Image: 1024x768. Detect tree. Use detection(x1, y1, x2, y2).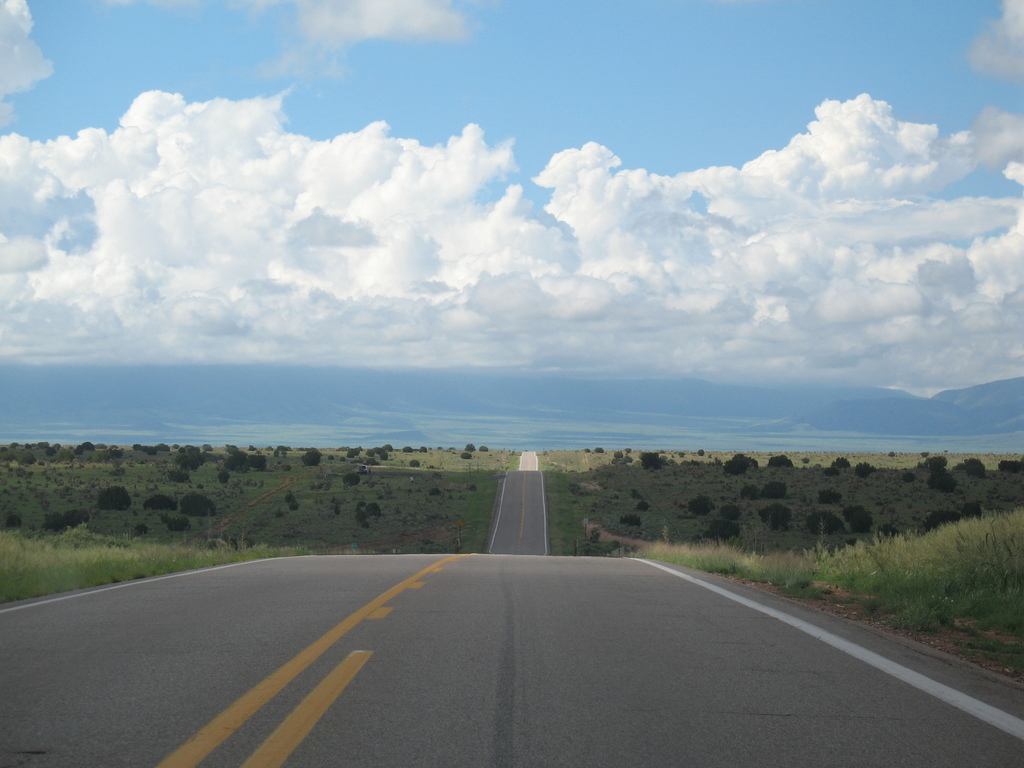
detection(722, 451, 759, 476).
